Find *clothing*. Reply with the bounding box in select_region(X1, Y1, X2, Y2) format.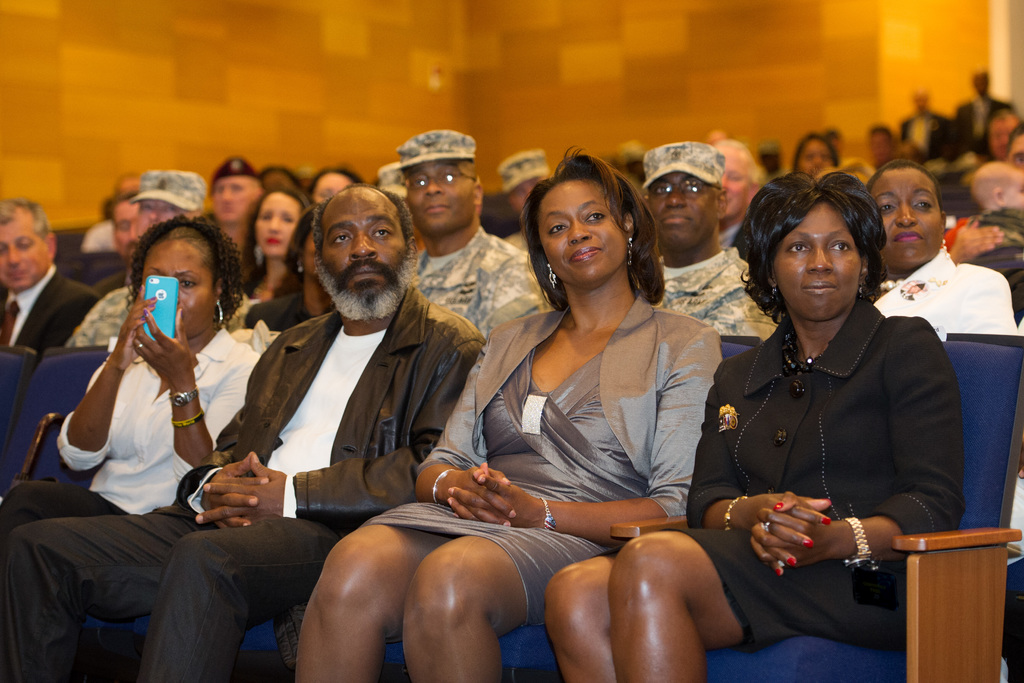
select_region(83, 215, 115, 255).
